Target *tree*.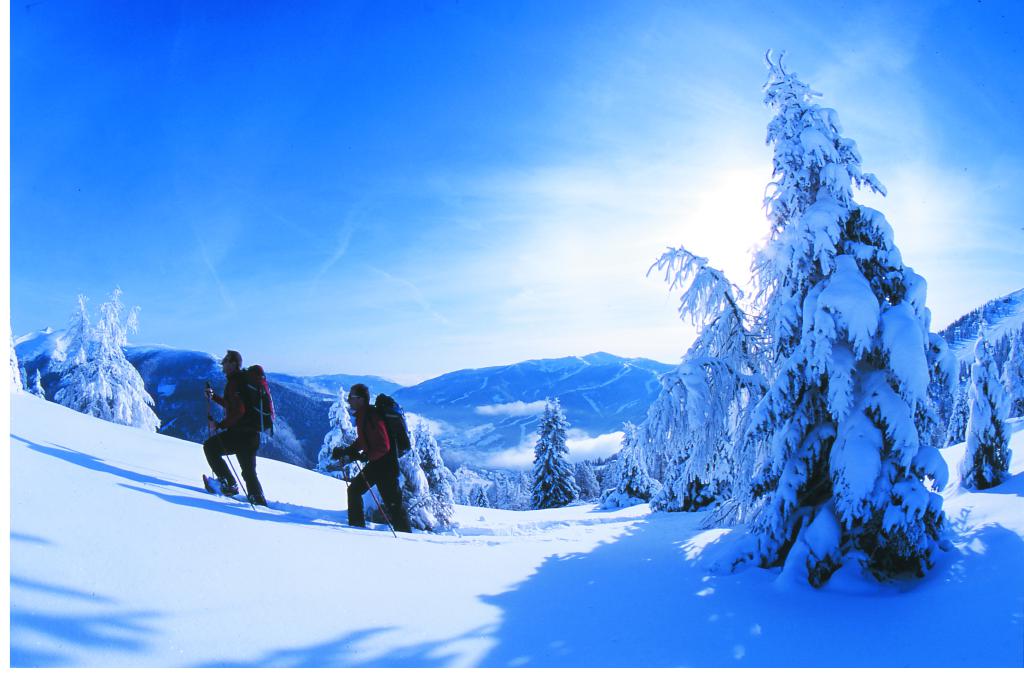
Target region: crop(919, 331, 1023, 484).
